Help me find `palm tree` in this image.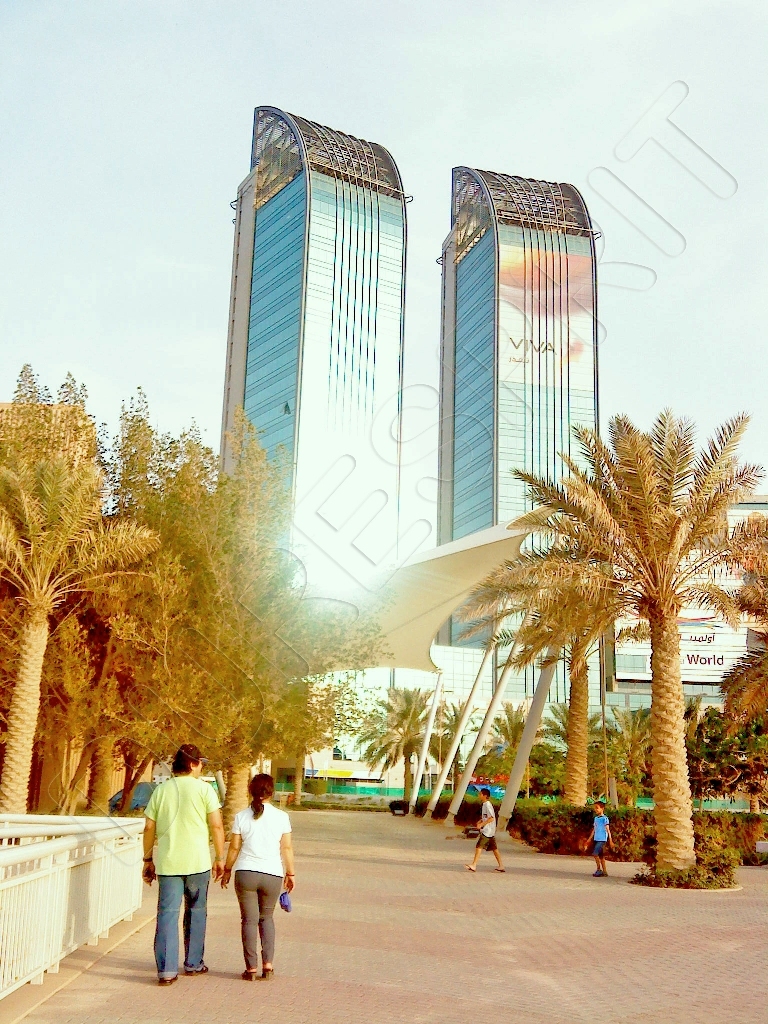
Found it: region(341, 679, 439, 817).
